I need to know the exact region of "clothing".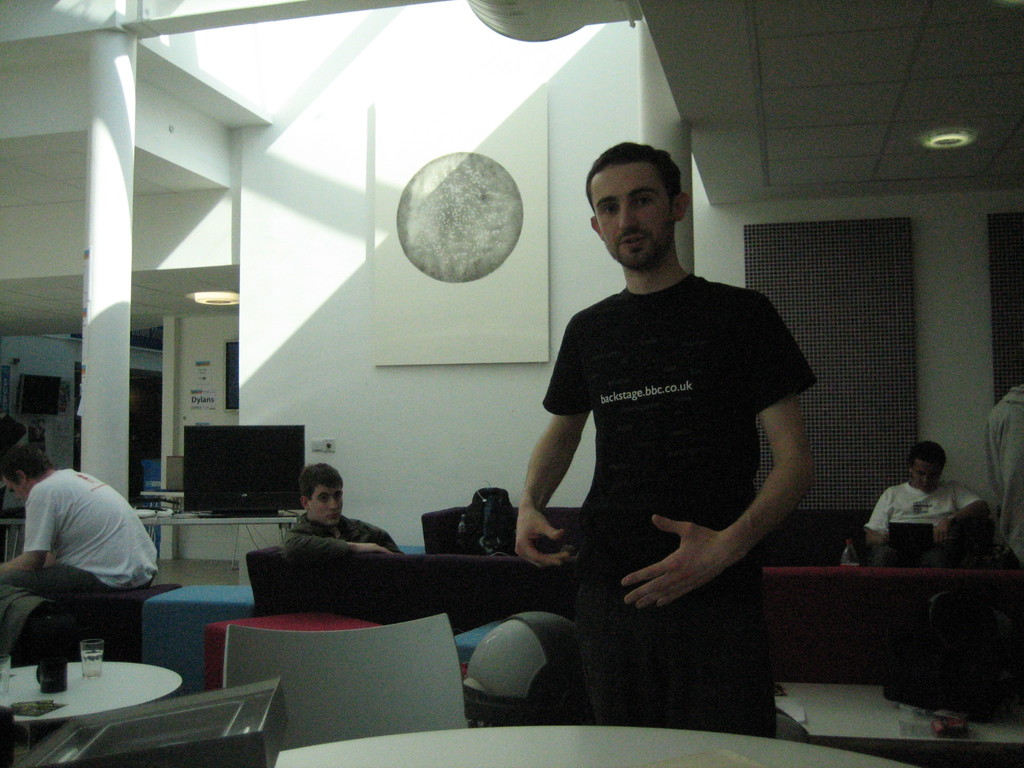
Region: [0, 585, 57, 658].
